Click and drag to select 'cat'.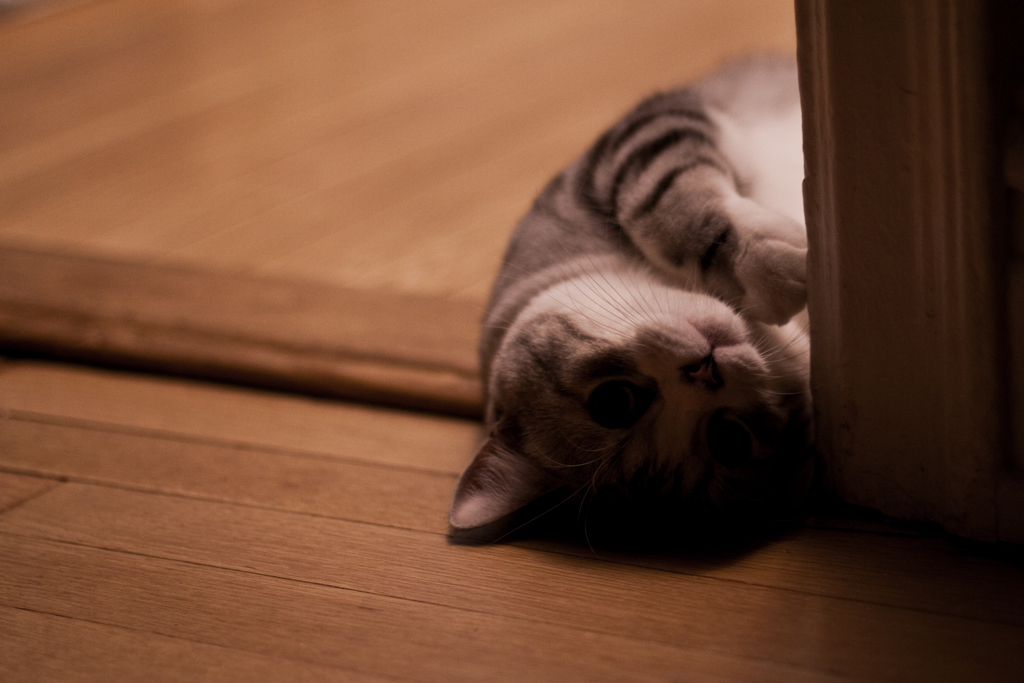
Selection: BBox(446, 45, 820, 541).
